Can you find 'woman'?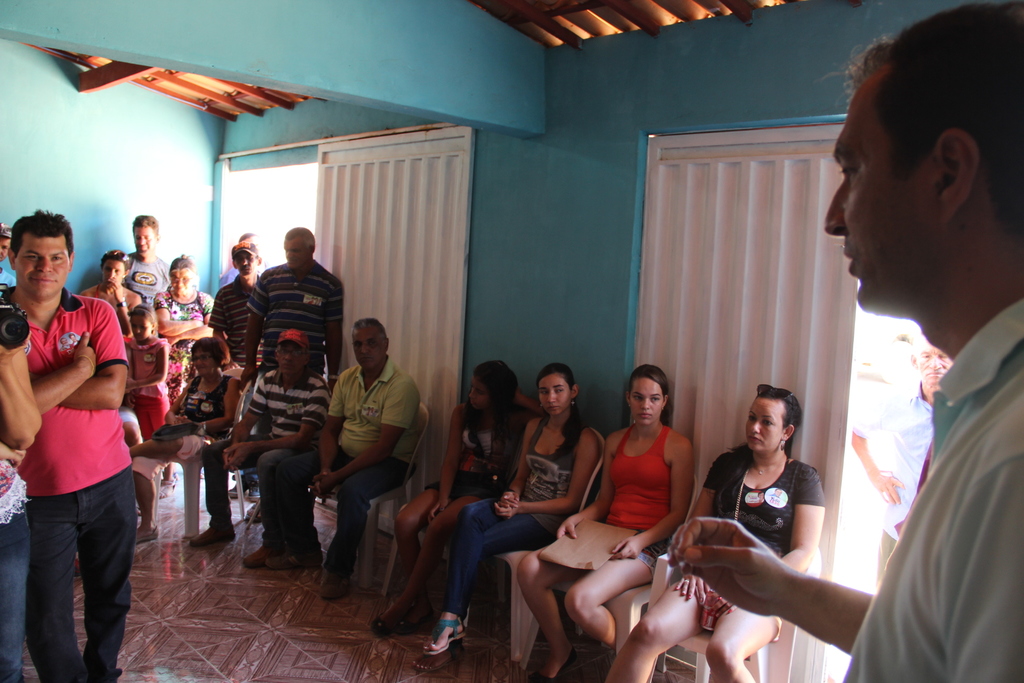
Yes, bounding box: [517, 363, 697, 682].
